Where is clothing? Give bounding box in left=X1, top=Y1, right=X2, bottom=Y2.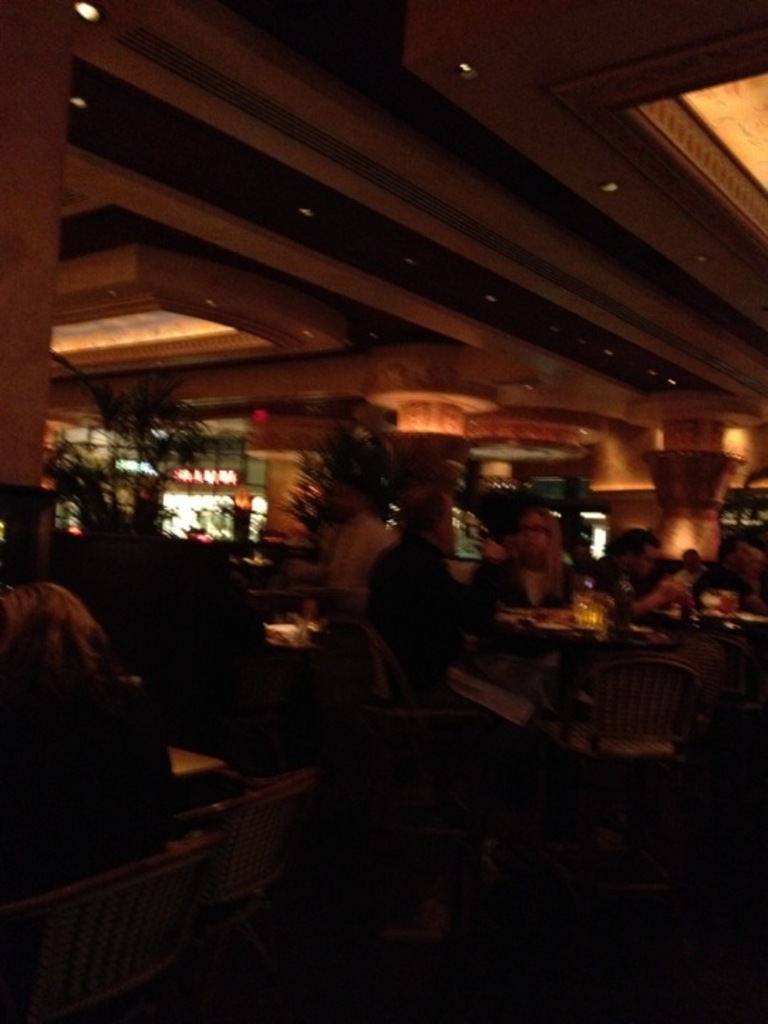
left=583, top=553, right=640, bottom=614.
